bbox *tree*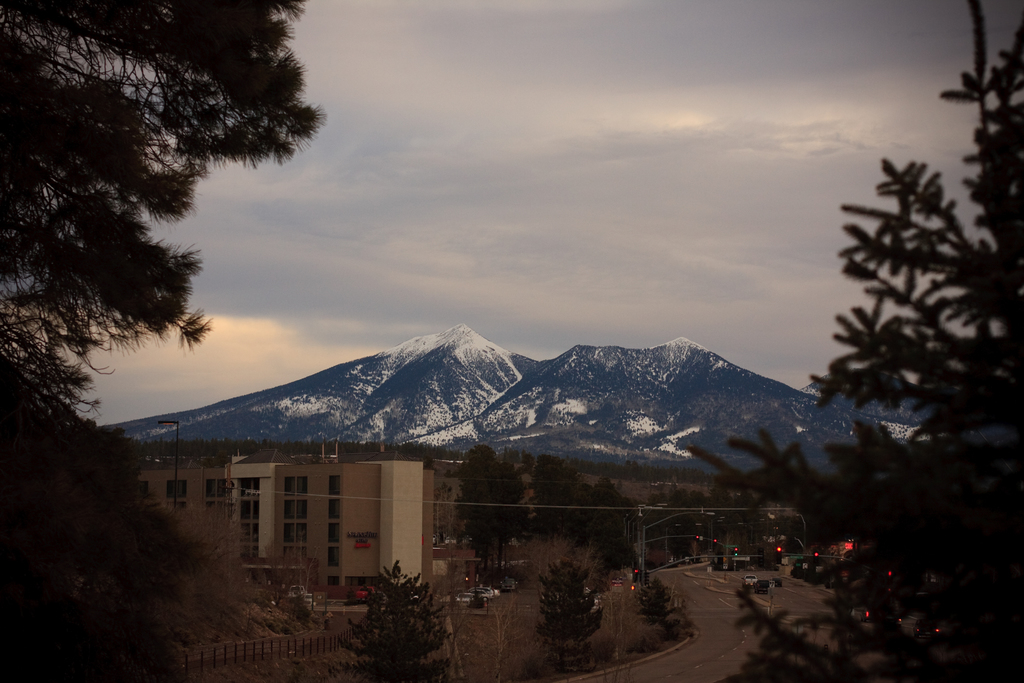
531 459 635 572
